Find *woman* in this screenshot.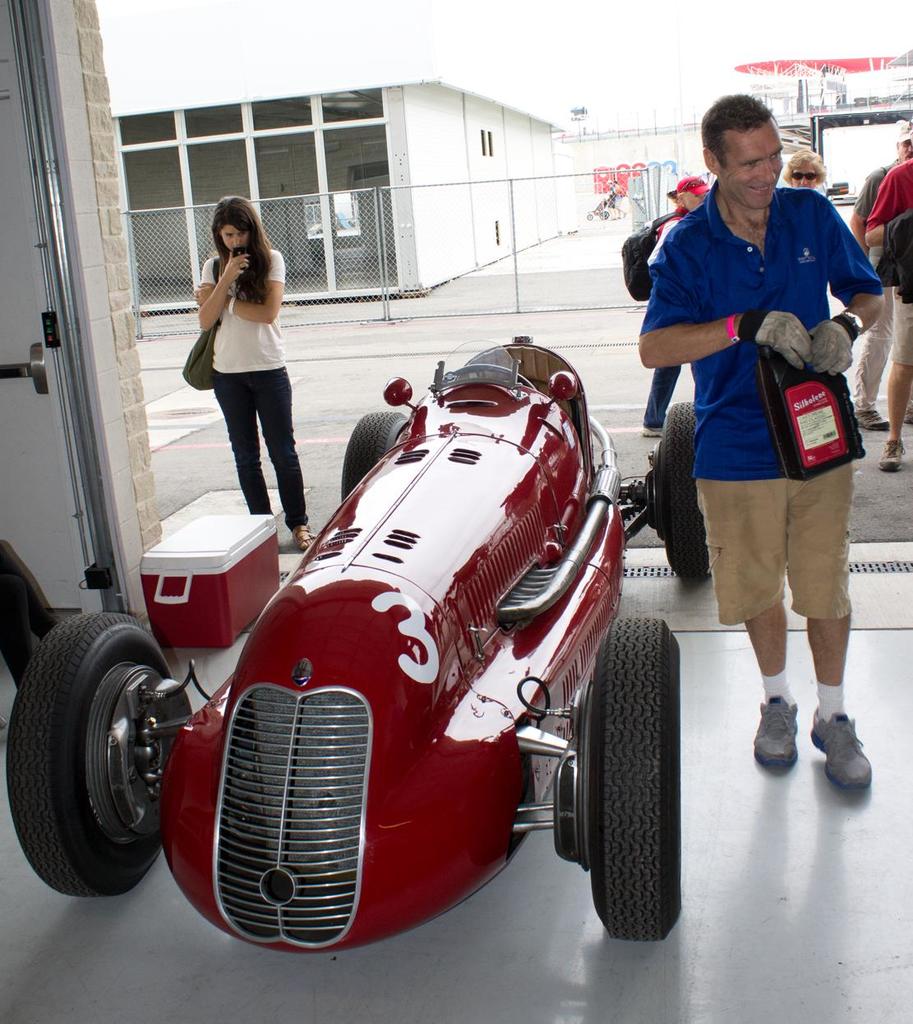
The bounding box for *woman* is l=780, t=150, r=829, b=187.
